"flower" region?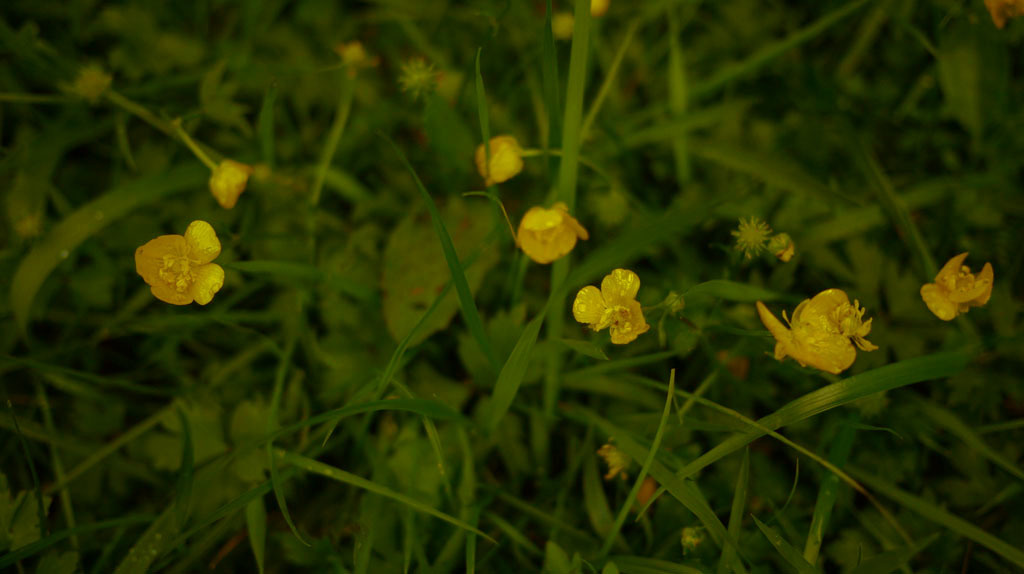
210/159/255/210
